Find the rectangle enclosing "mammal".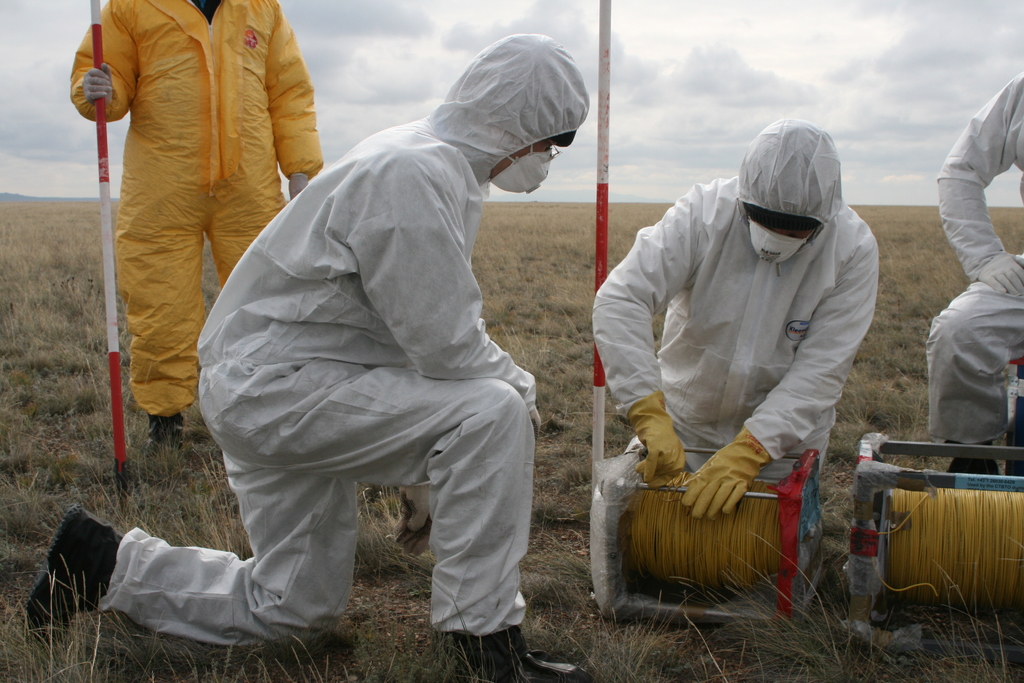
select_region(104, 62, 680, 657).
